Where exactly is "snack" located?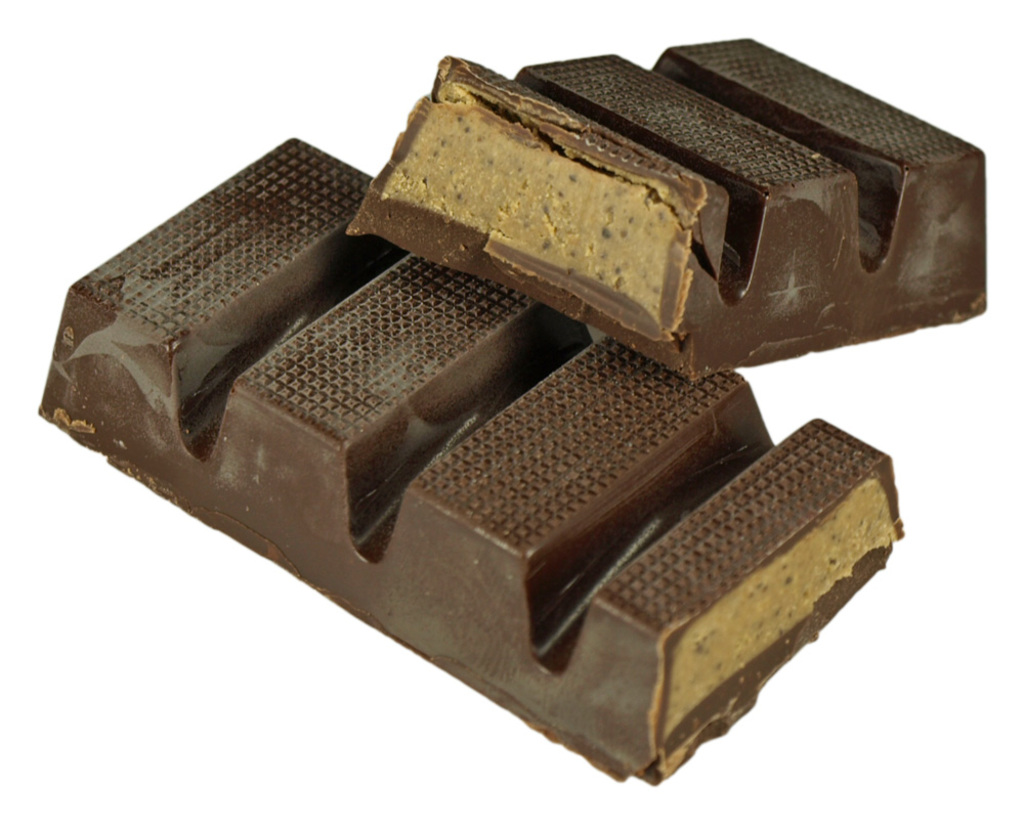
Its bounding box is left=22, top=135, right=926, bottom=790.
